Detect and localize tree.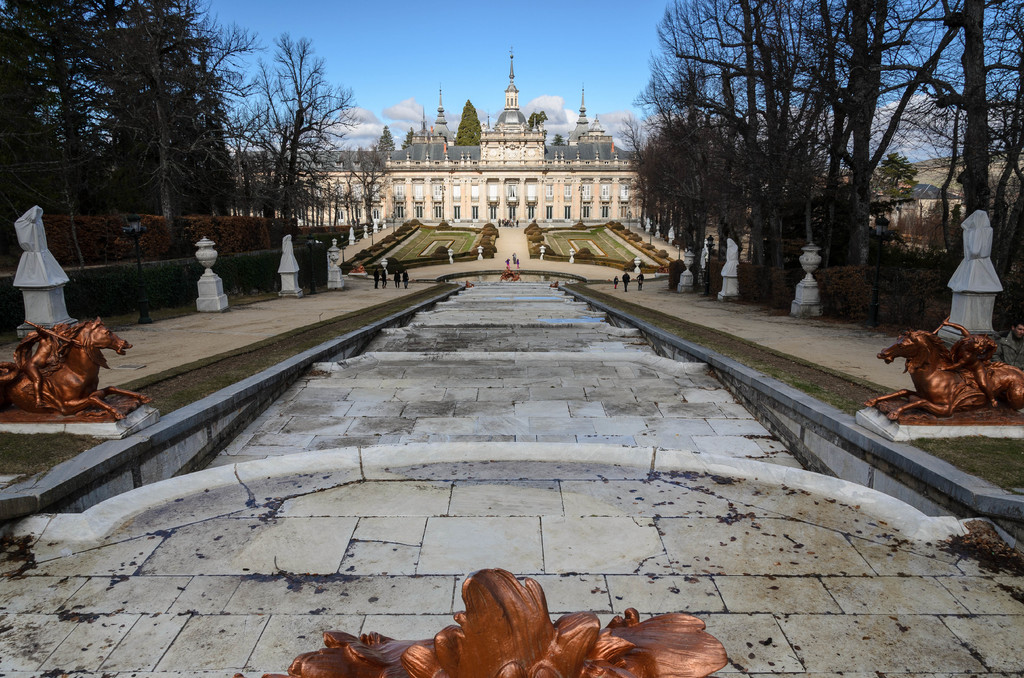
Localized at x1=237 y1=26 x2=358 y2=229.
